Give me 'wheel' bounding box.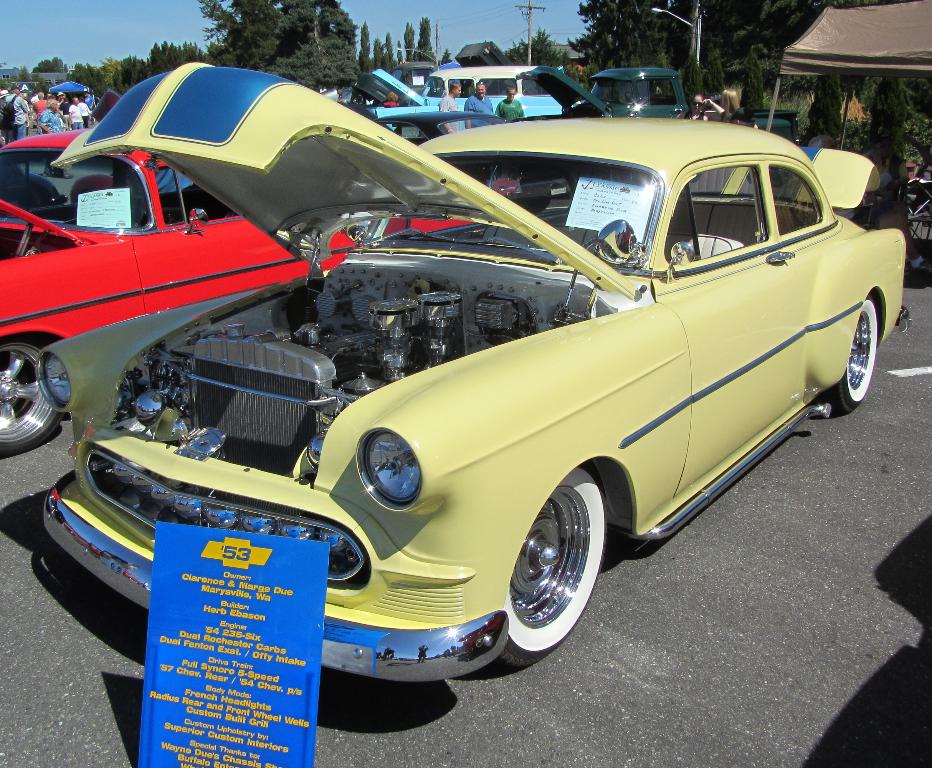
[x1=0, y1=336, x2=61, y2=461].
